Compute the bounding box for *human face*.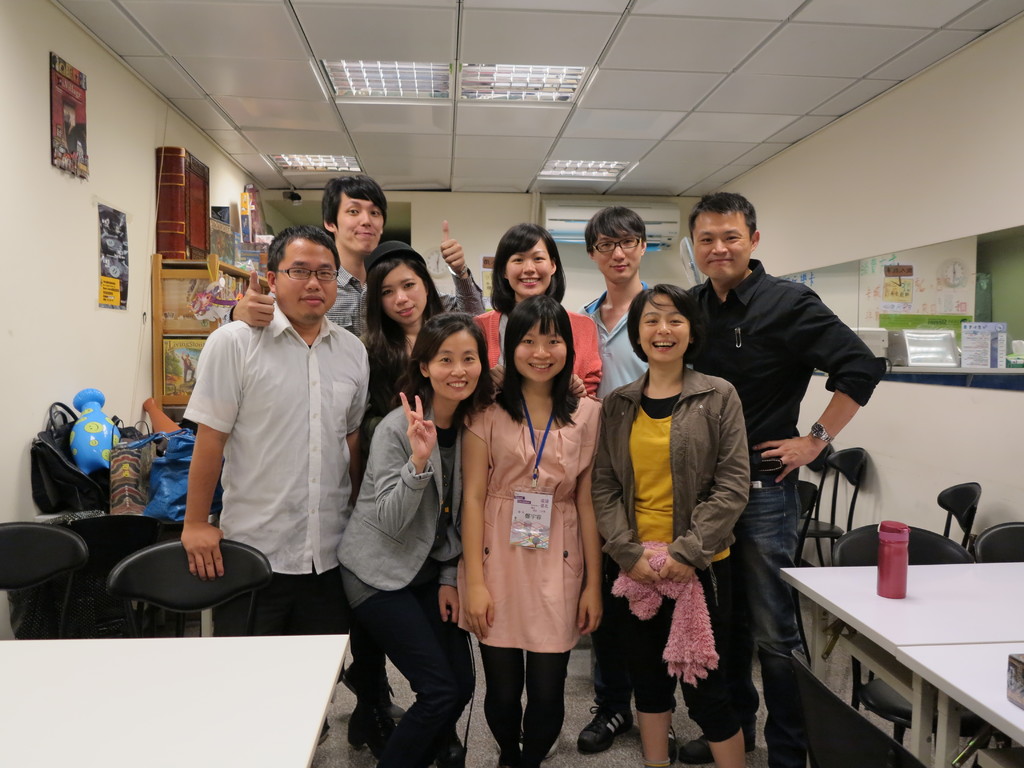
[378, 259, 422, 323].
